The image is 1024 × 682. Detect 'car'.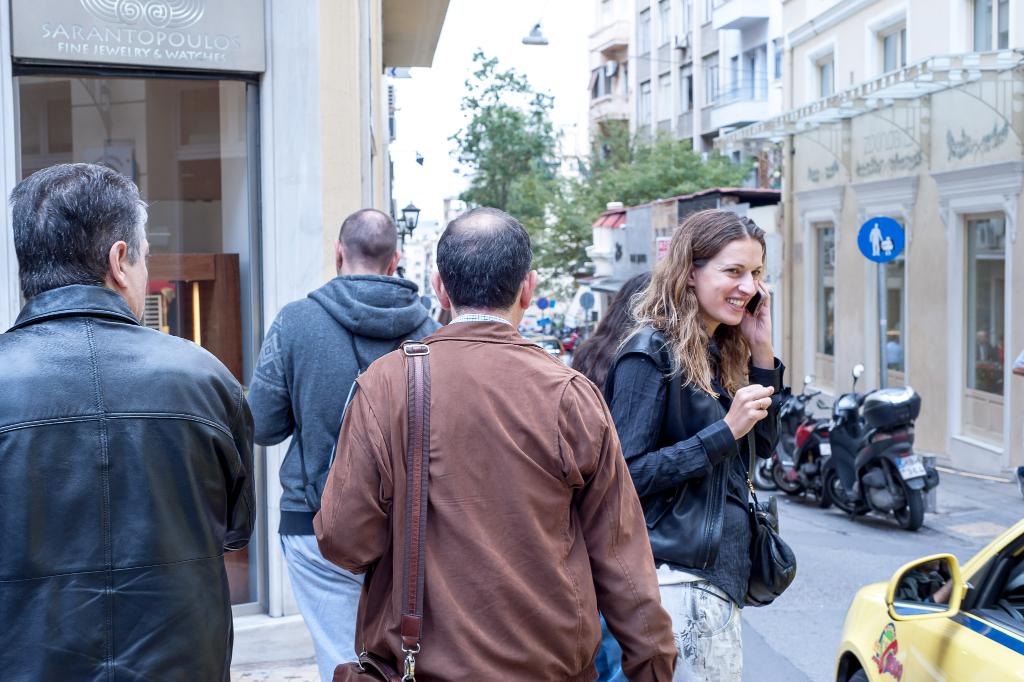
Detection: left=529, top=335, right=565, bottom=363.
